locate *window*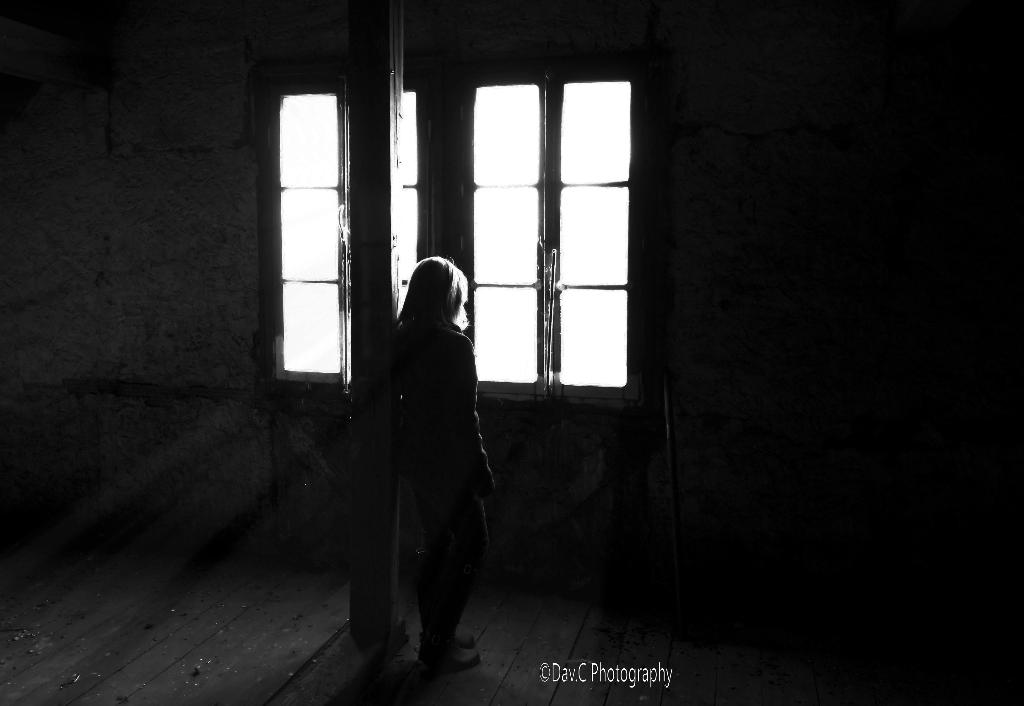
456:28:644:415
